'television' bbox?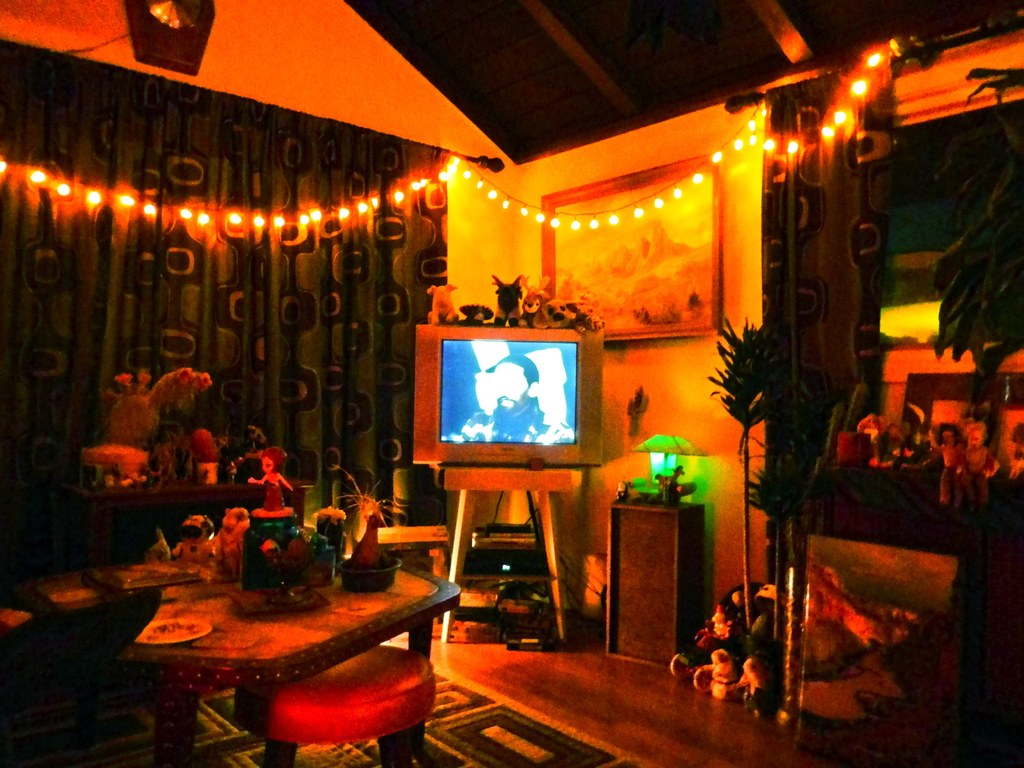
BBox(412, 322, 604, 470)
